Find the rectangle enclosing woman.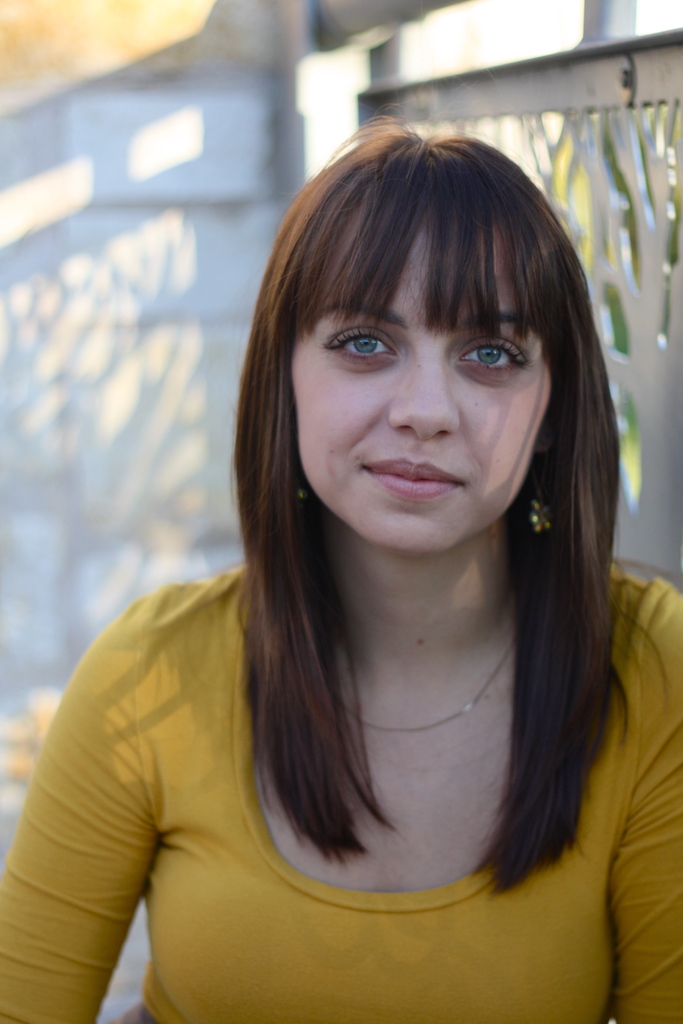
x1=0, y1=121, x2=682, y2=1023.
